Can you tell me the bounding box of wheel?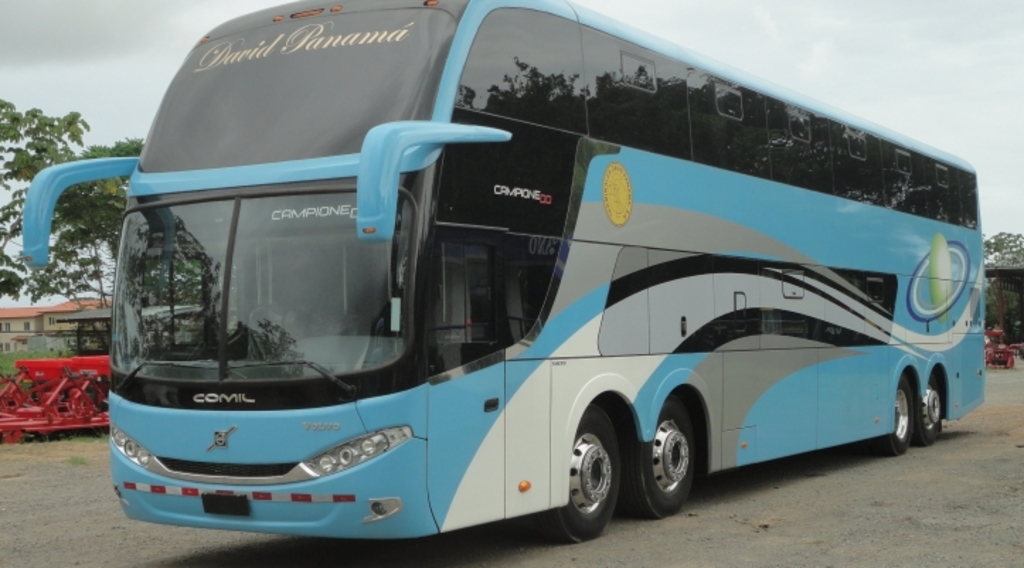
[left=558, top=424, right=619, bottom=534].
